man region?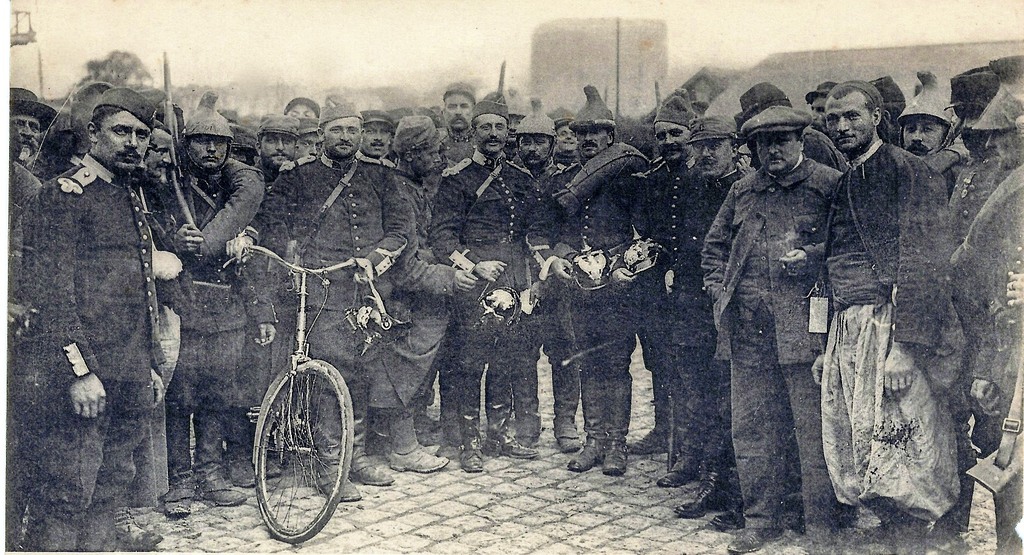
Rect(432, 76, 476, 434)
